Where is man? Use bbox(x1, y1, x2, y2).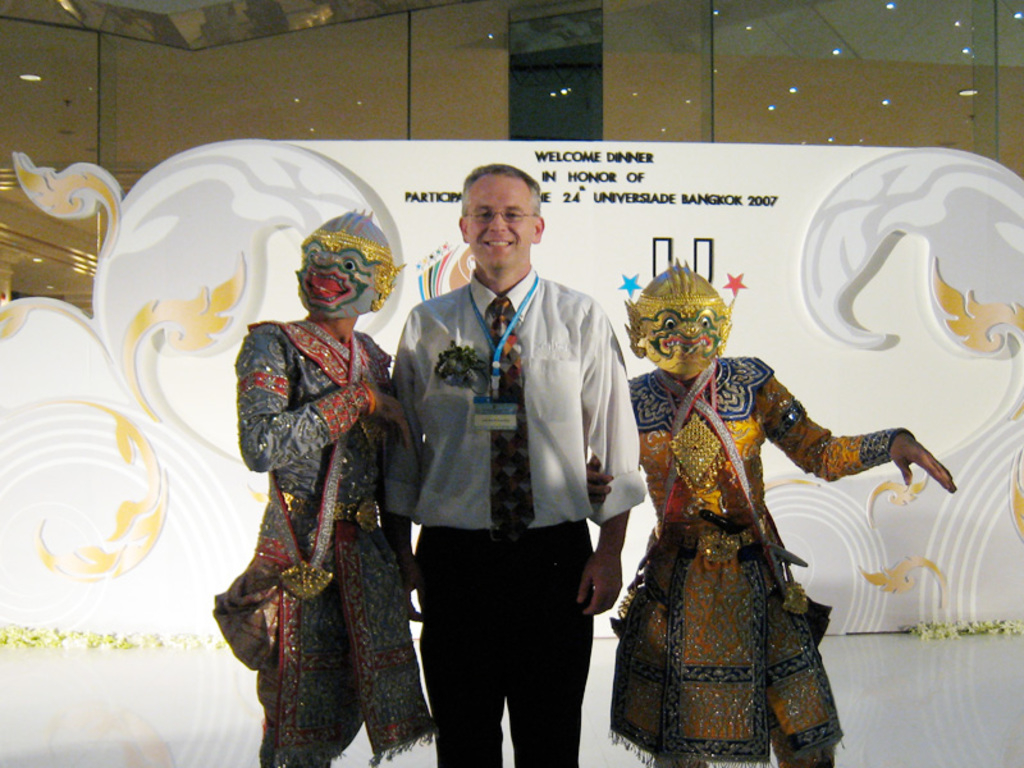
bbox(582, 262, 956, 767).
